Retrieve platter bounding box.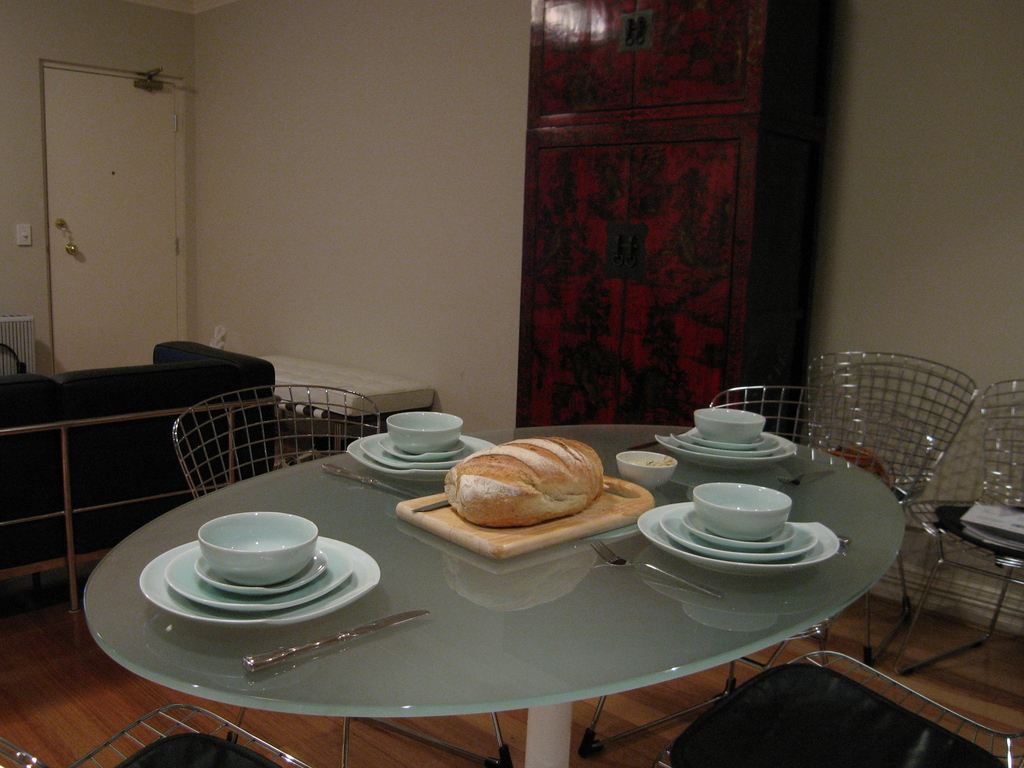
Bounding box: 692, 436, 759, 448.
